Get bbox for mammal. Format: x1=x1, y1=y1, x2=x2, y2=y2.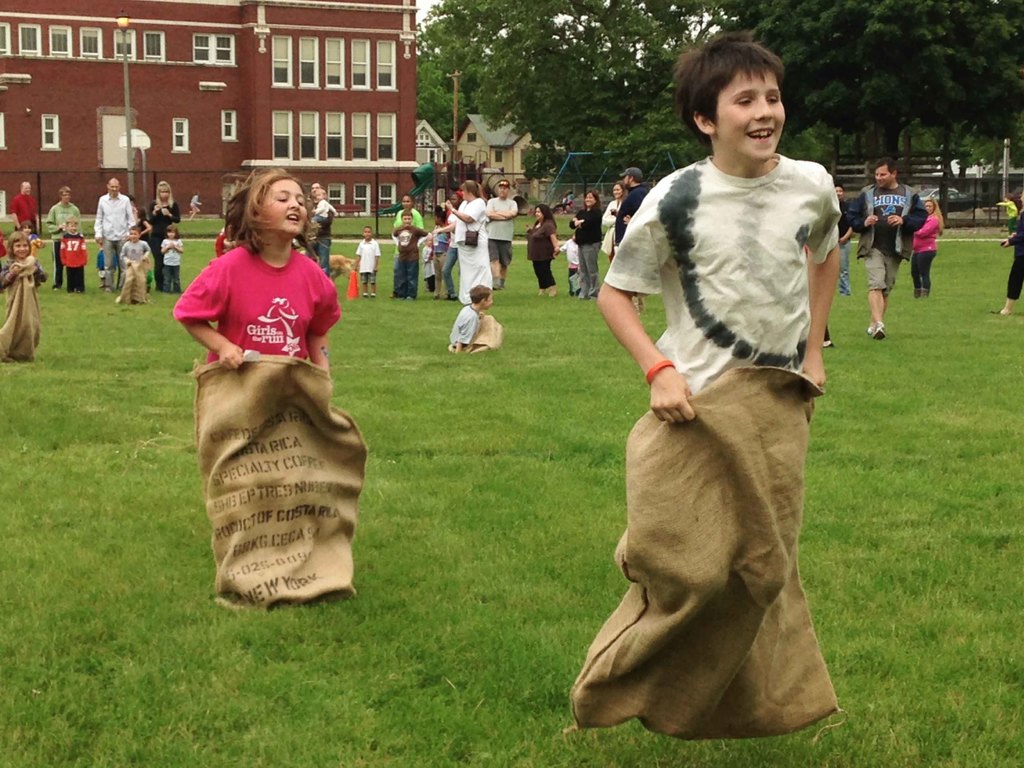
x1=355, y1=225, x2=382, y2=297.
